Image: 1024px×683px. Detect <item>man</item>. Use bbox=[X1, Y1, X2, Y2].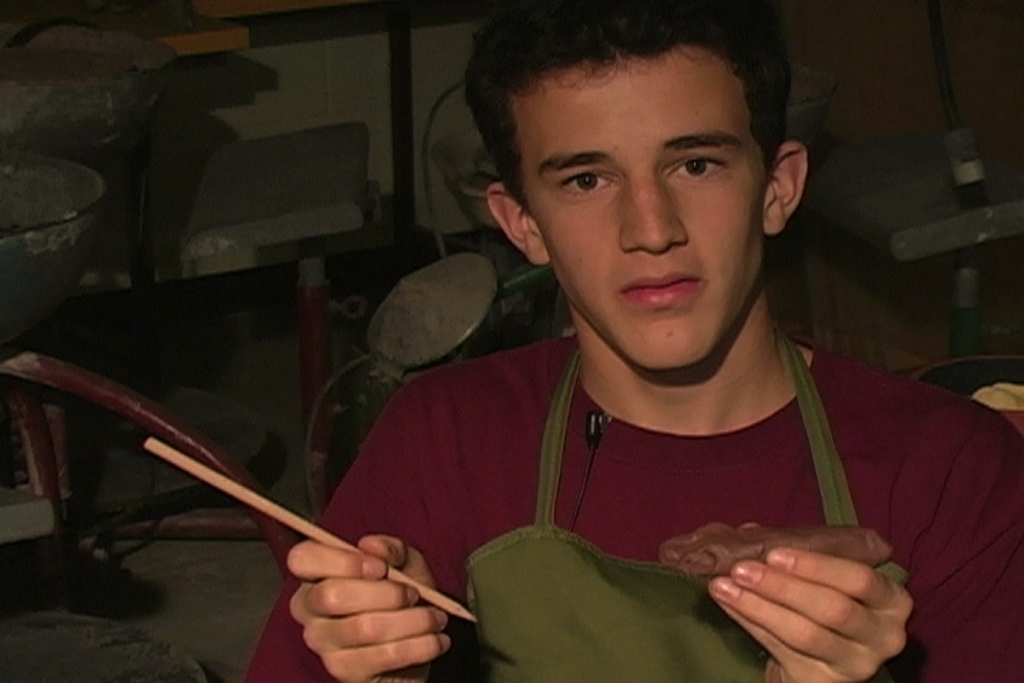
bbox=[283, 9, 1000, 674].
